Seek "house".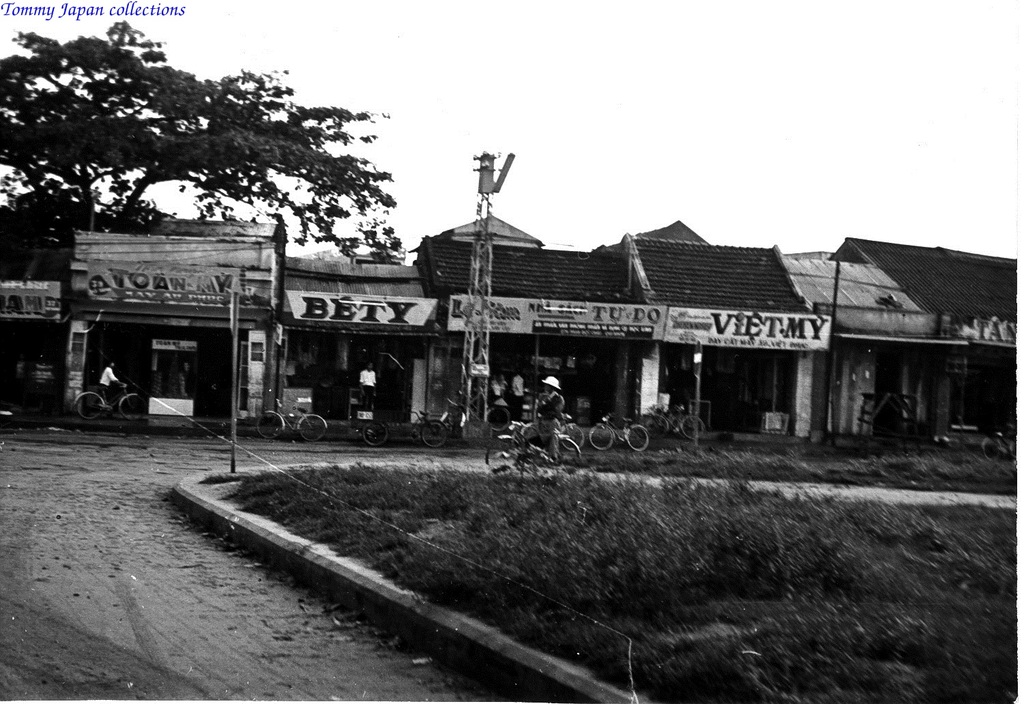
x1=409, y1=201, x2=803, y2=444.
